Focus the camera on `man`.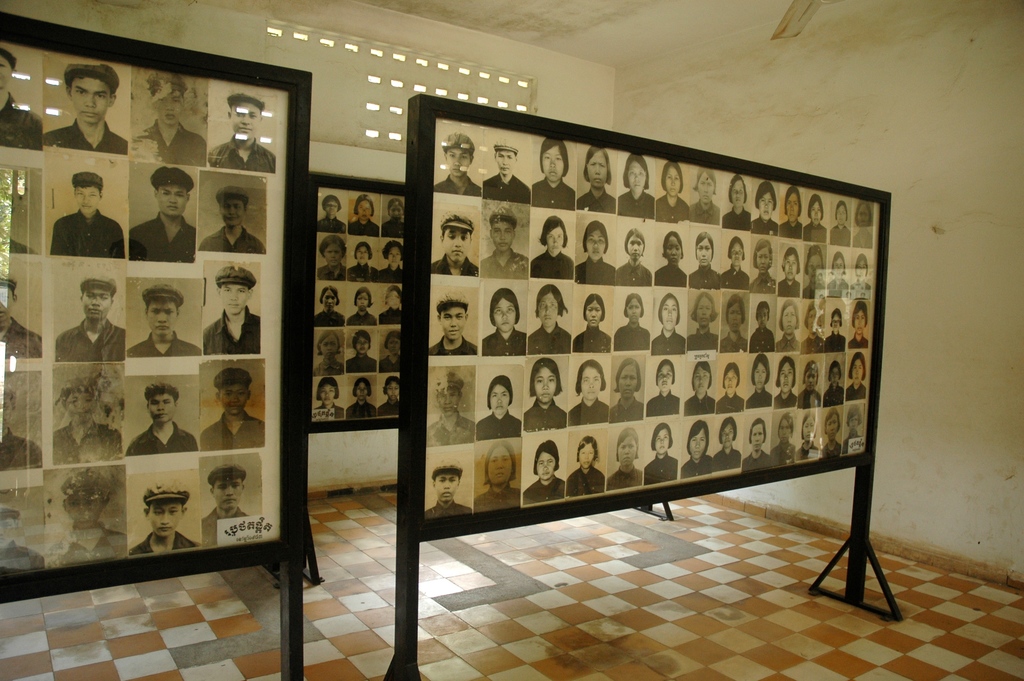
Focus region: region(428, 290, 478, 357).
